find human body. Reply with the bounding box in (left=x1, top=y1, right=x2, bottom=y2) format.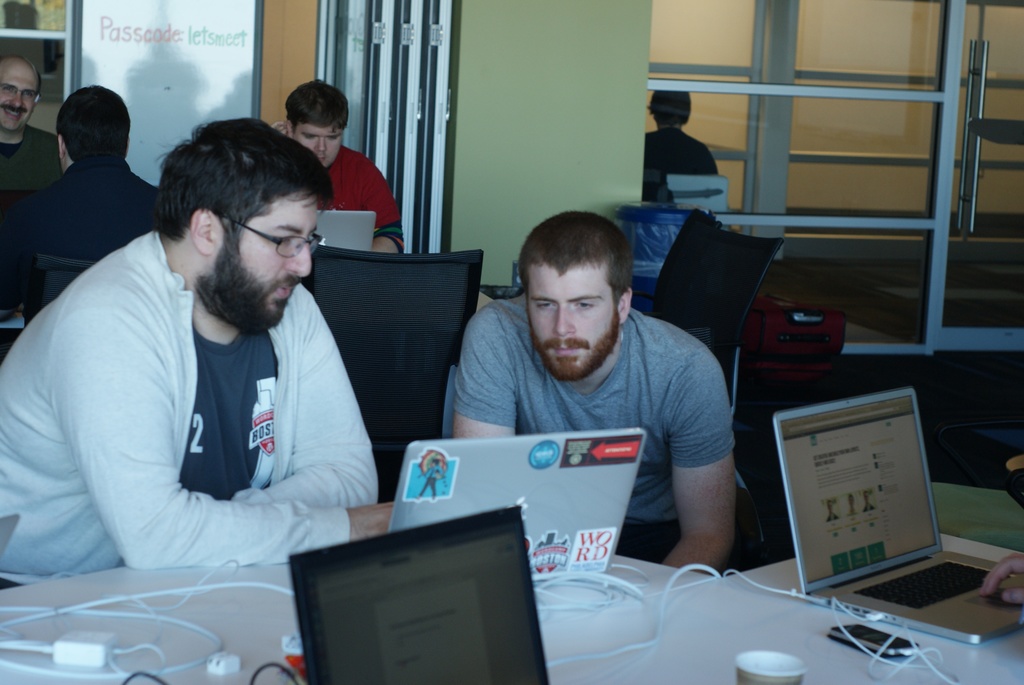
(left=1, top=91, right=158, bottom=261).
